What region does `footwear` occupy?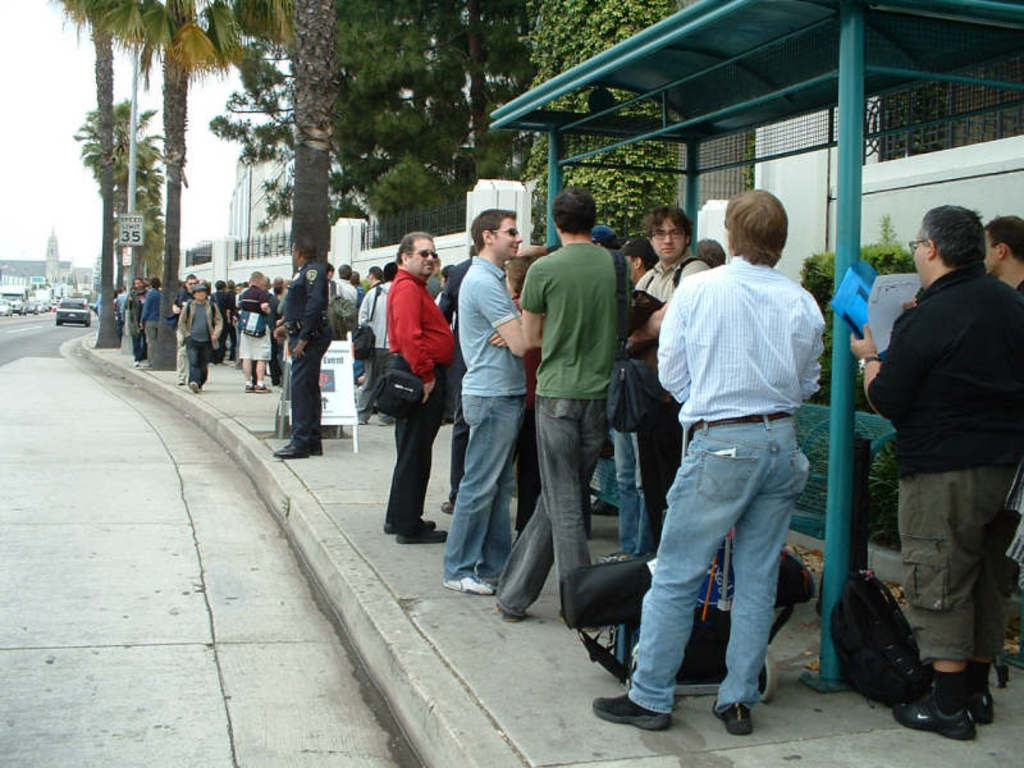
[x1=271, y1=440, x2=310, y2=460].
